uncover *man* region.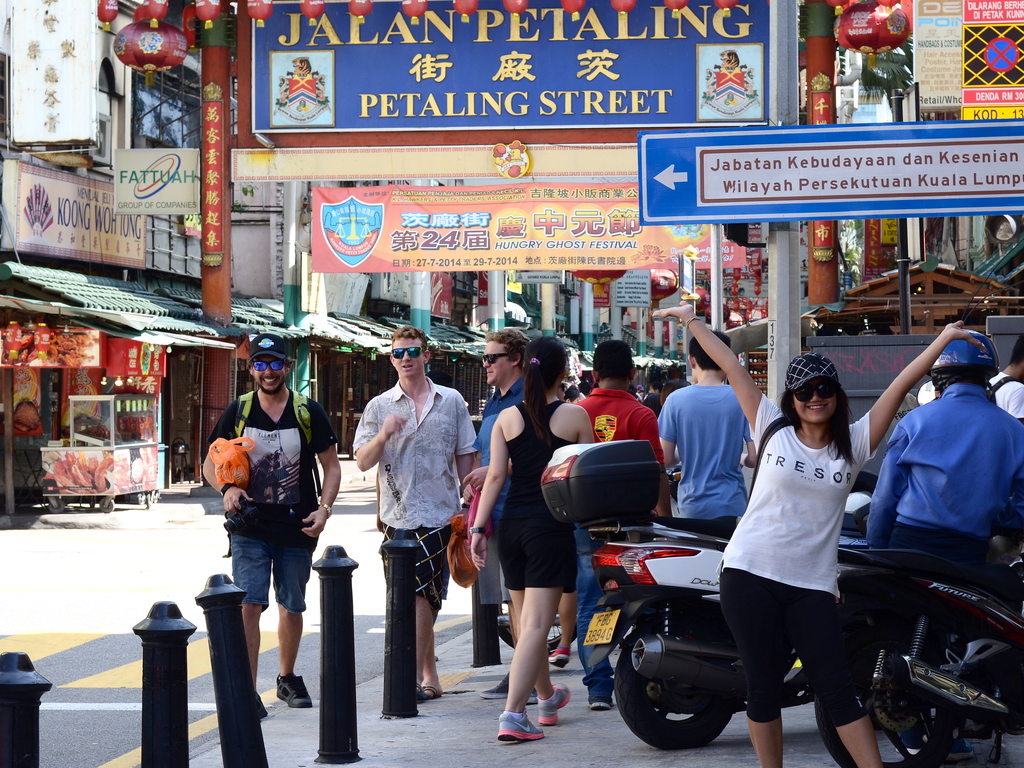
Uncovered: [x1=978, y1=340, x2=1023, y2=449].
